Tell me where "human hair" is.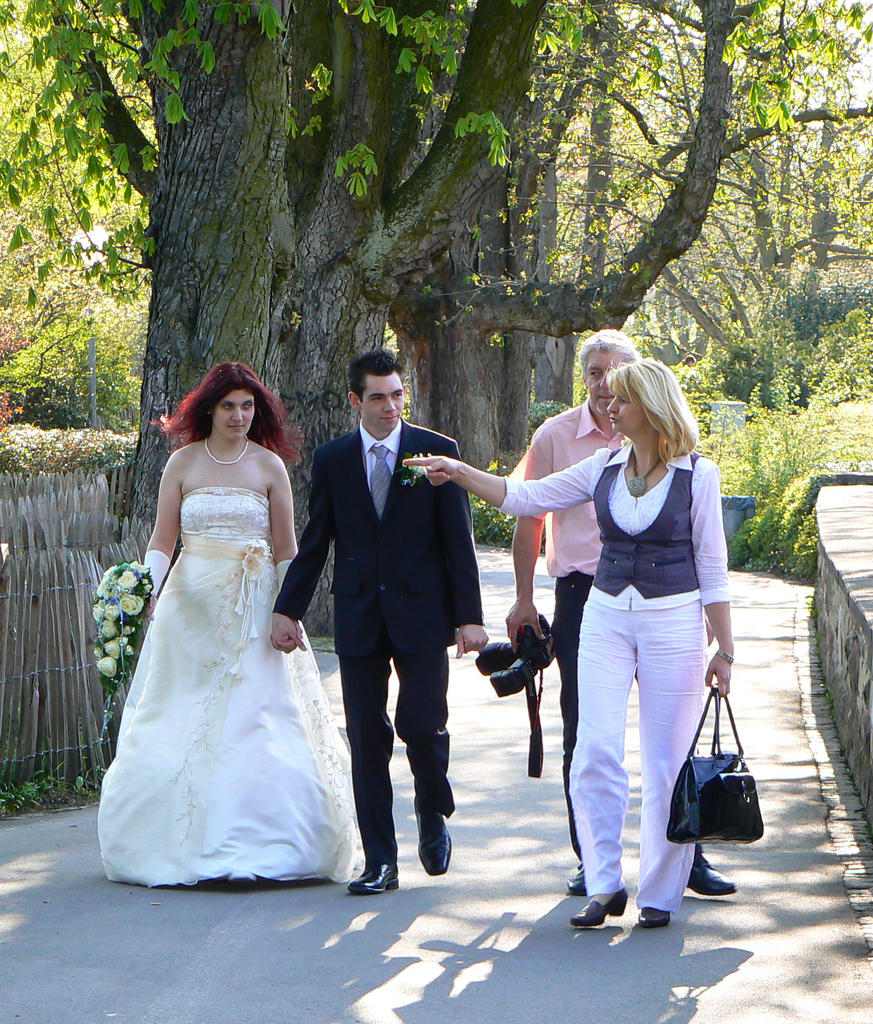
"human hair" is at locate(593, 348, 703, 484).
